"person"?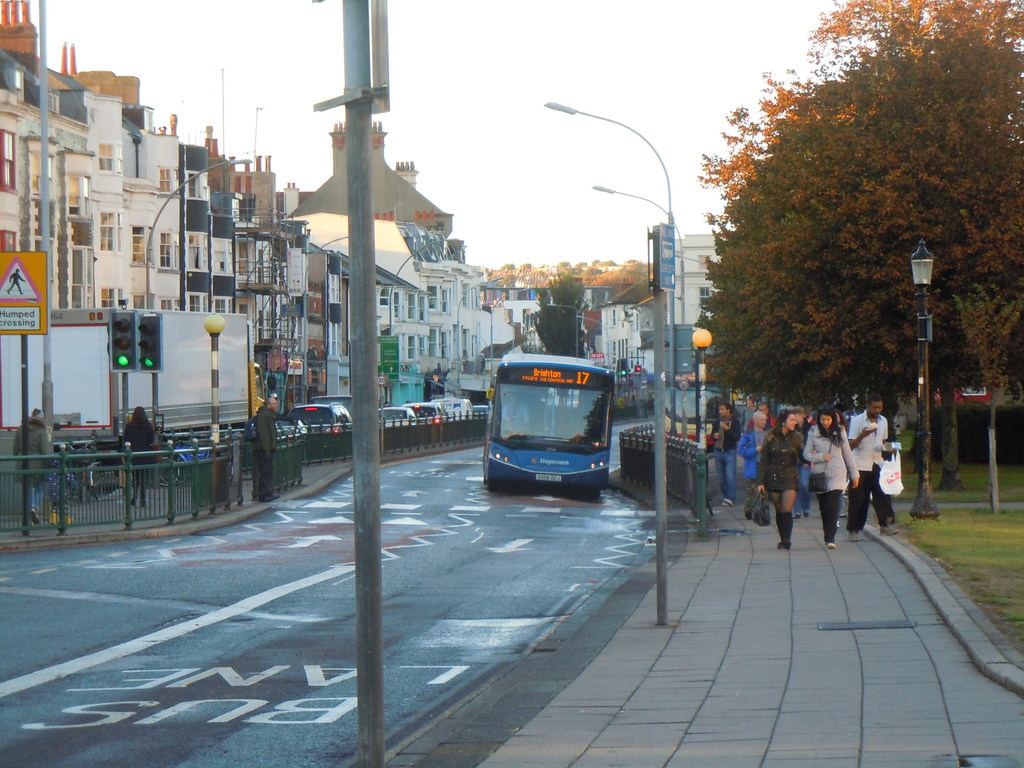
[805, 407, 857, 548]
